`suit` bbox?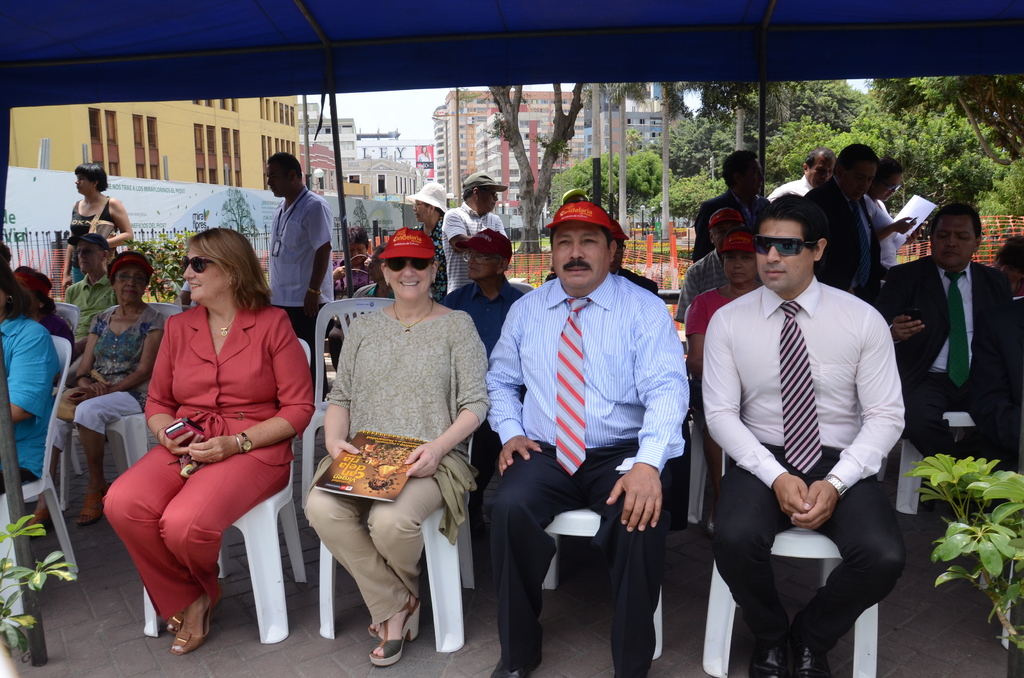
locate(801, 174, 891, 300)
